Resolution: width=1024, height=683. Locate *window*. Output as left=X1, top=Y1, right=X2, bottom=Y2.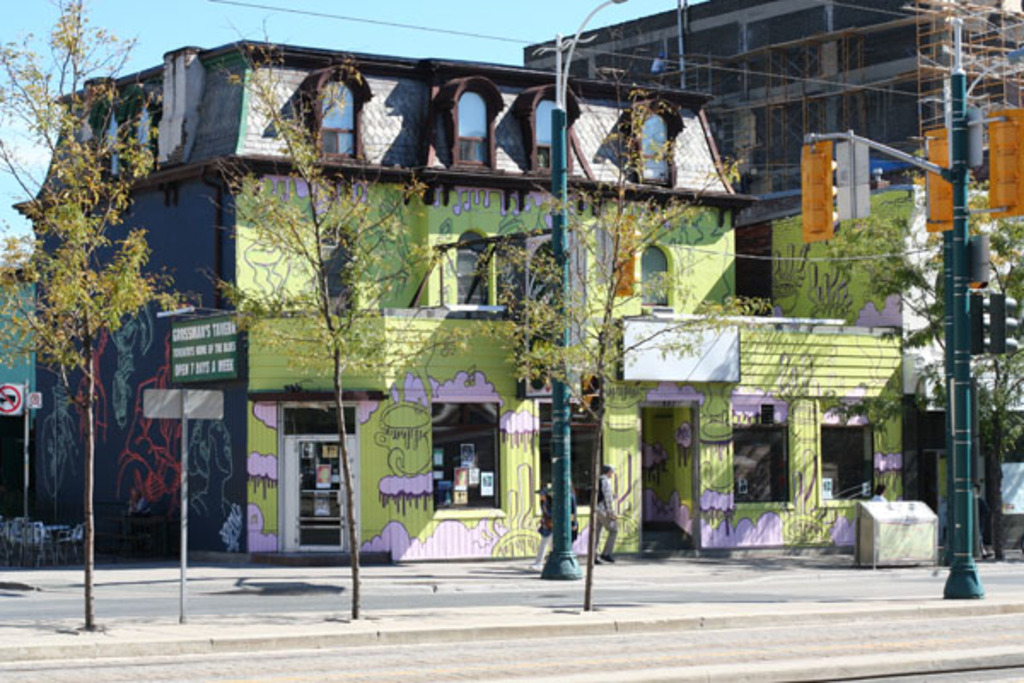
left=527, top=94, right=579, bottom=181.
